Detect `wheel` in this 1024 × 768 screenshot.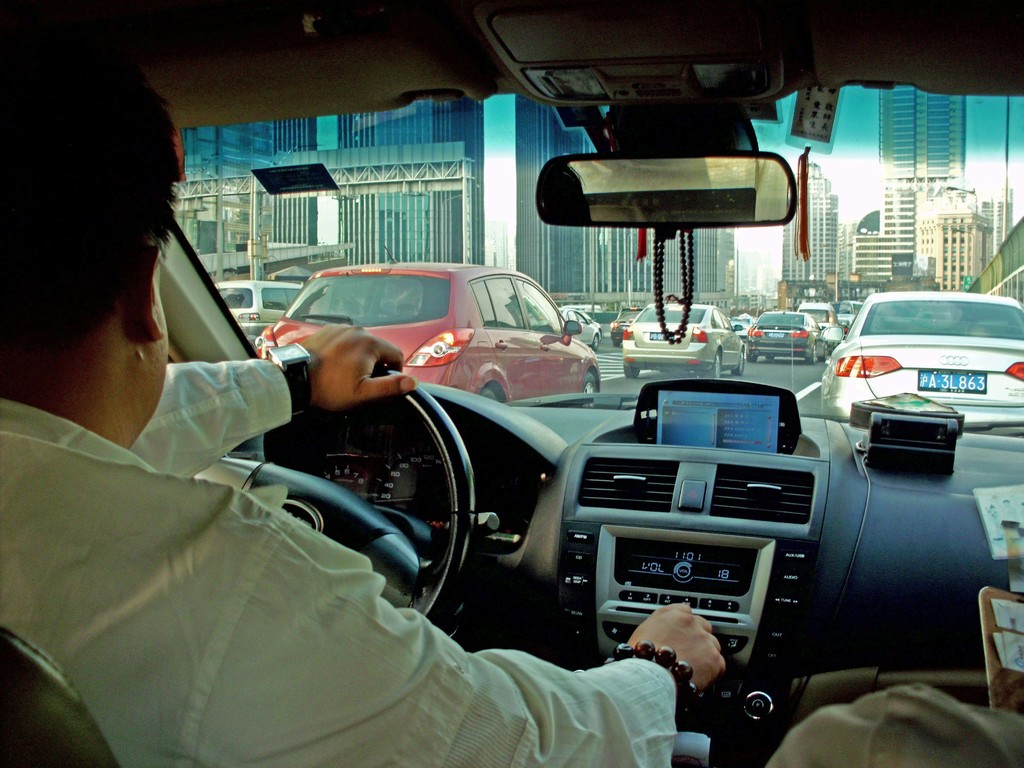
Detection: box(623, 362, 640, 380).
